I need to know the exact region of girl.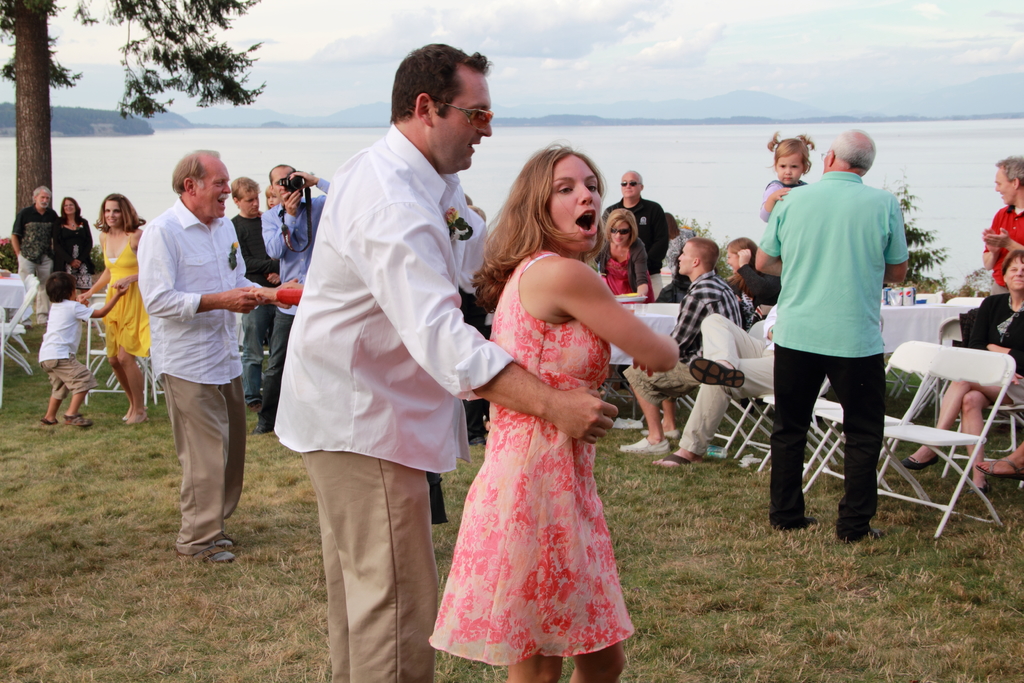
Region: crop(426, 144, 681, 682).
